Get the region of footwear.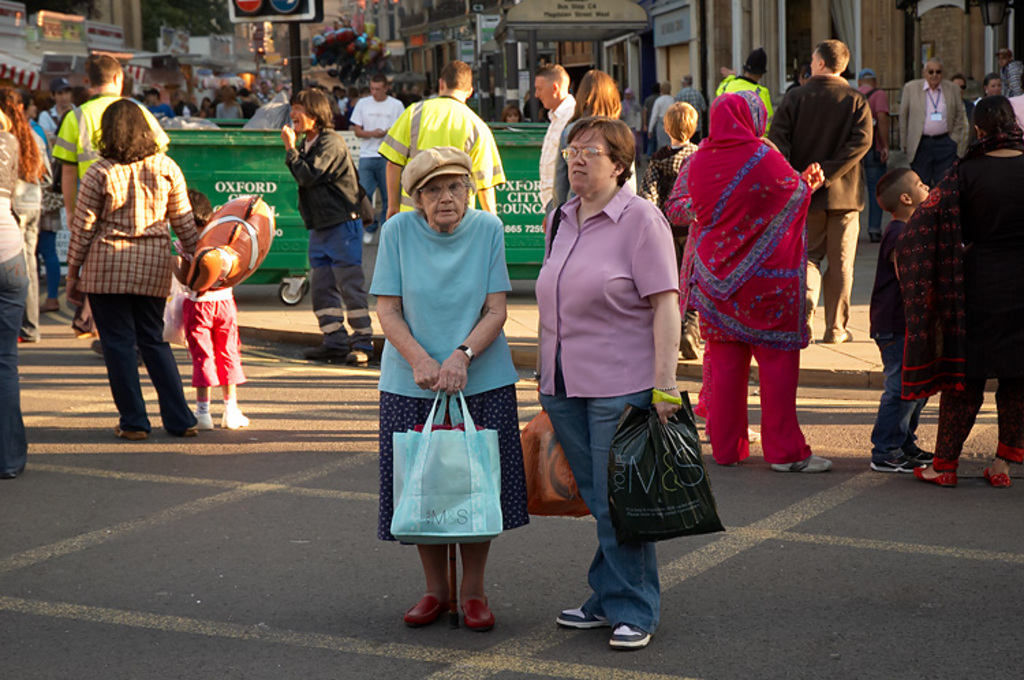
679, 324, 702, 365.
